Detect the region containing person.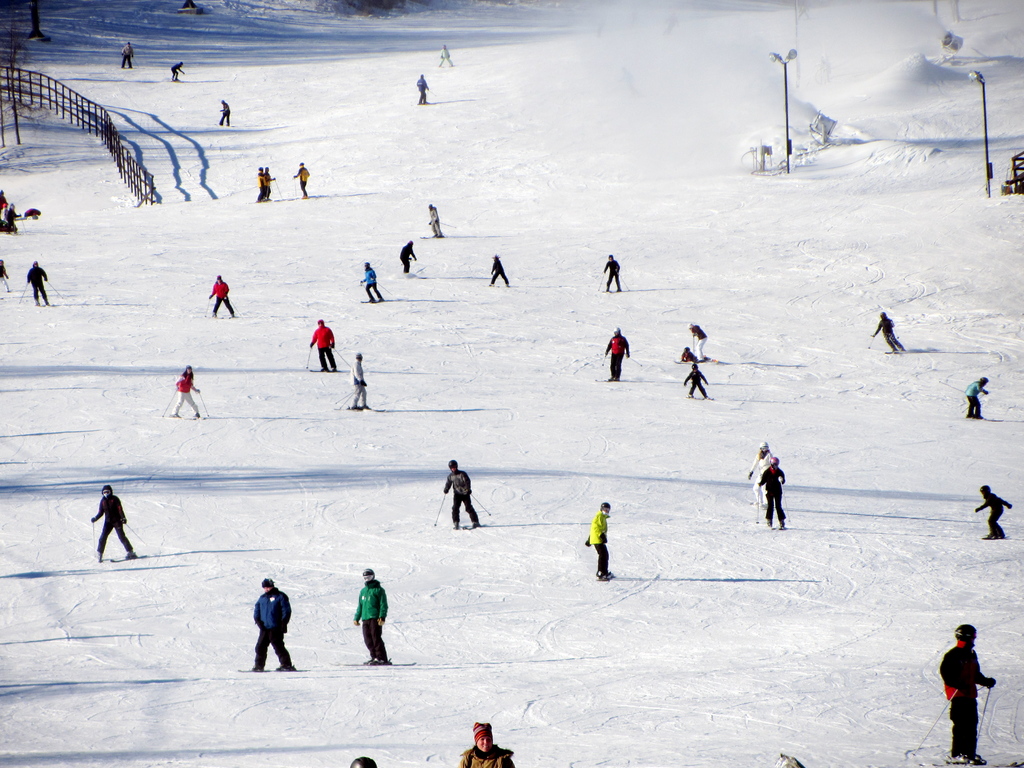
region(459, 720, 520, 766).
